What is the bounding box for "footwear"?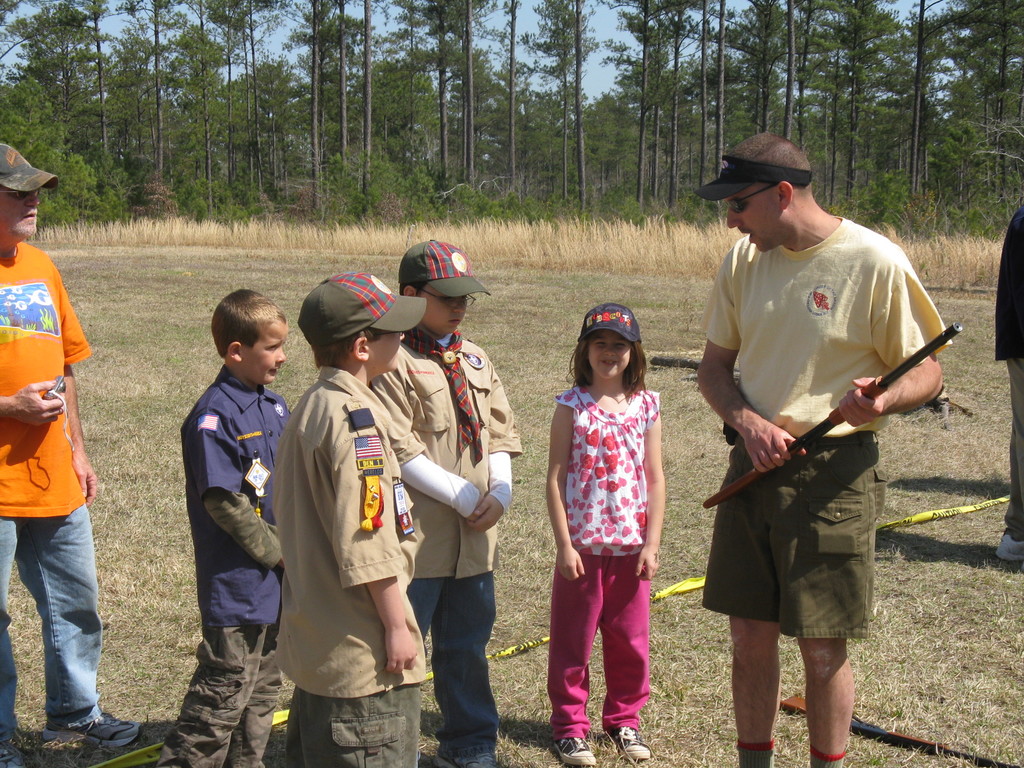
rect(993, 532, 1023, 563).
